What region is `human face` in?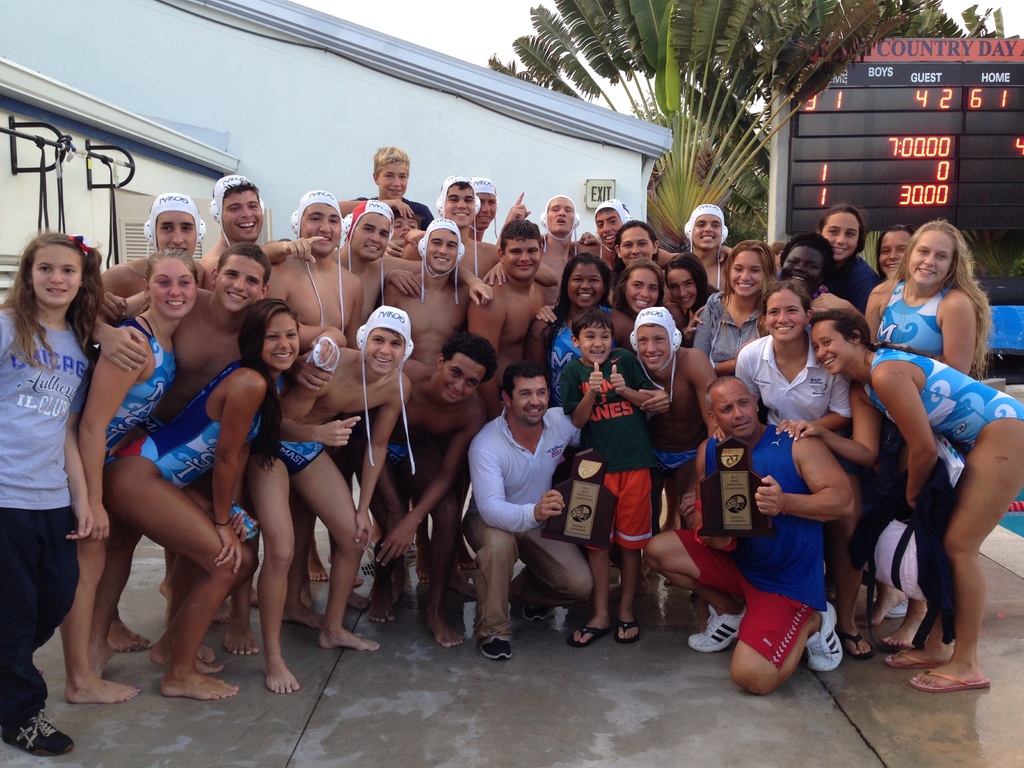
left=435, top=355, right=487, bottom=403.
